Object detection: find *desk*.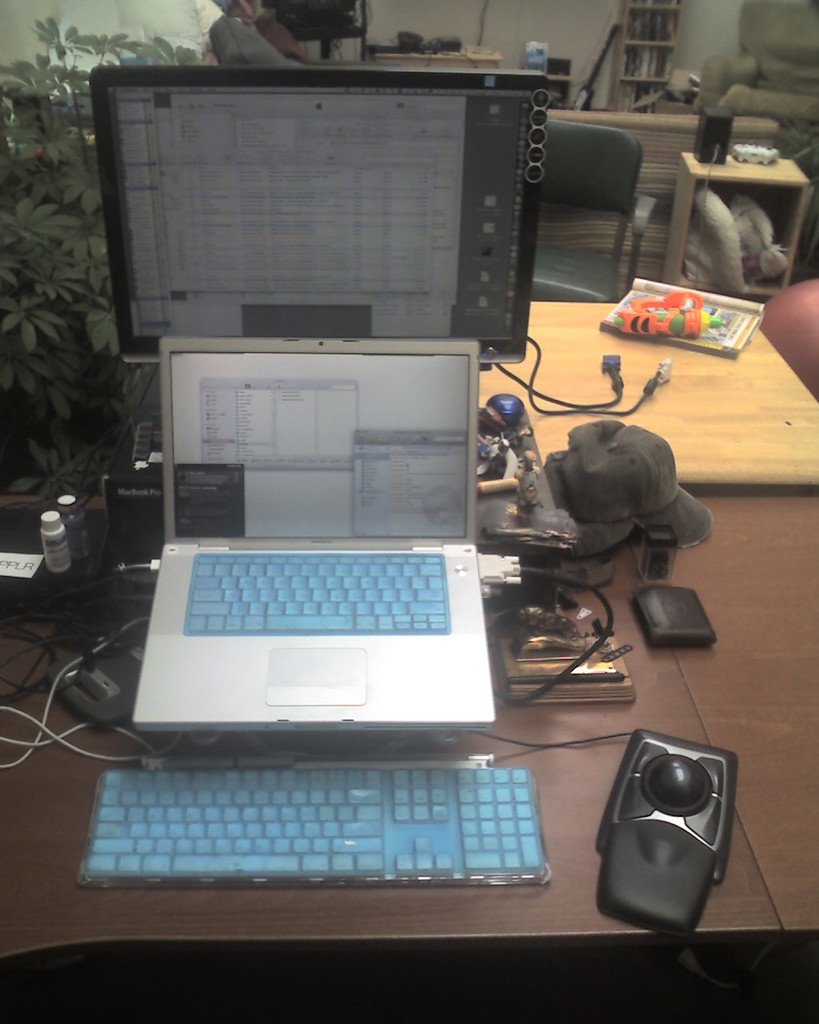
pyautogui.locateOnScreen(66, 337, 558, 746).
